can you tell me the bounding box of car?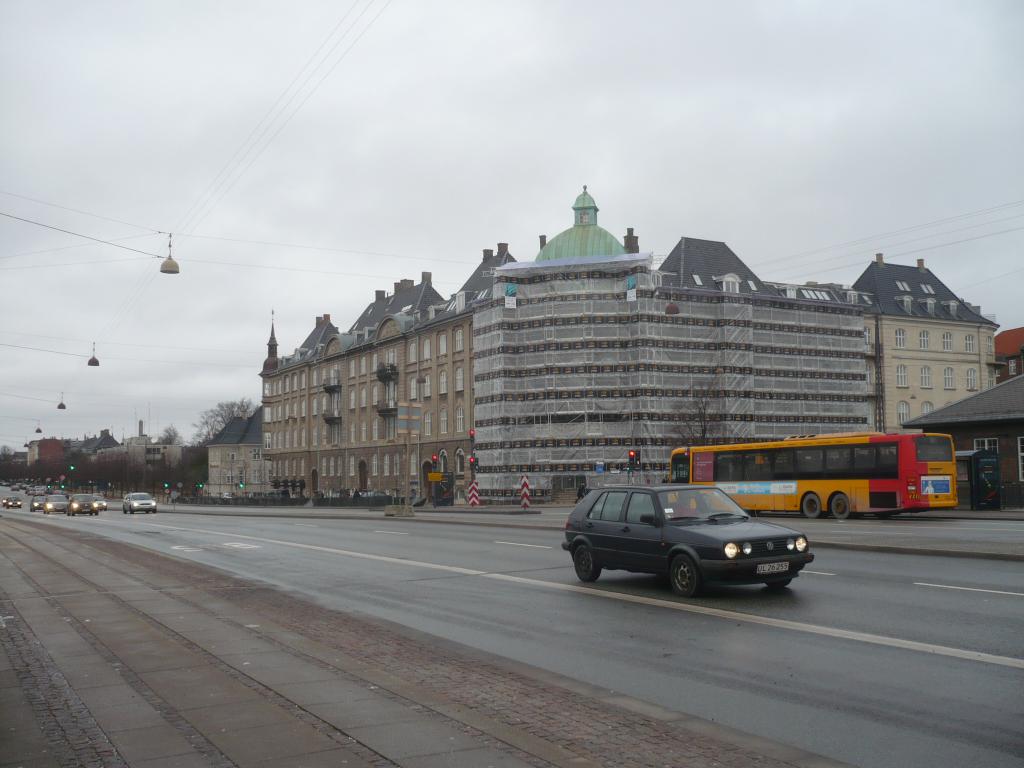
[left=94, top=495, right=111, bottom=512].
